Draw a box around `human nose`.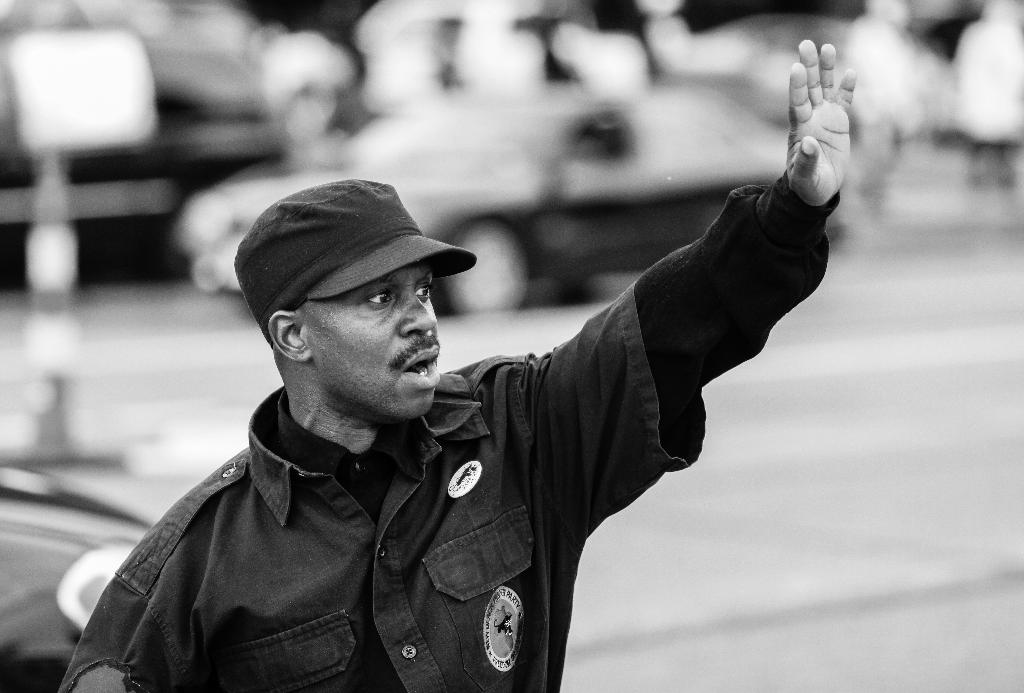
x1=401 y1=288 x2=435 y2=336.
